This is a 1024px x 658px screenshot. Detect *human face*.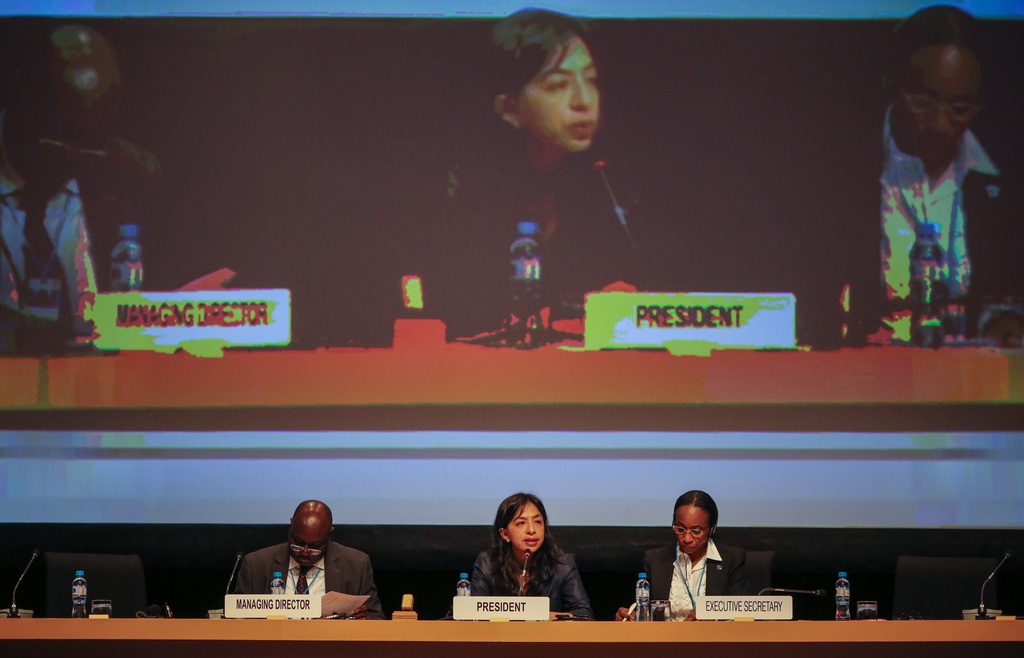
<box>897,46,984,155</box>.
